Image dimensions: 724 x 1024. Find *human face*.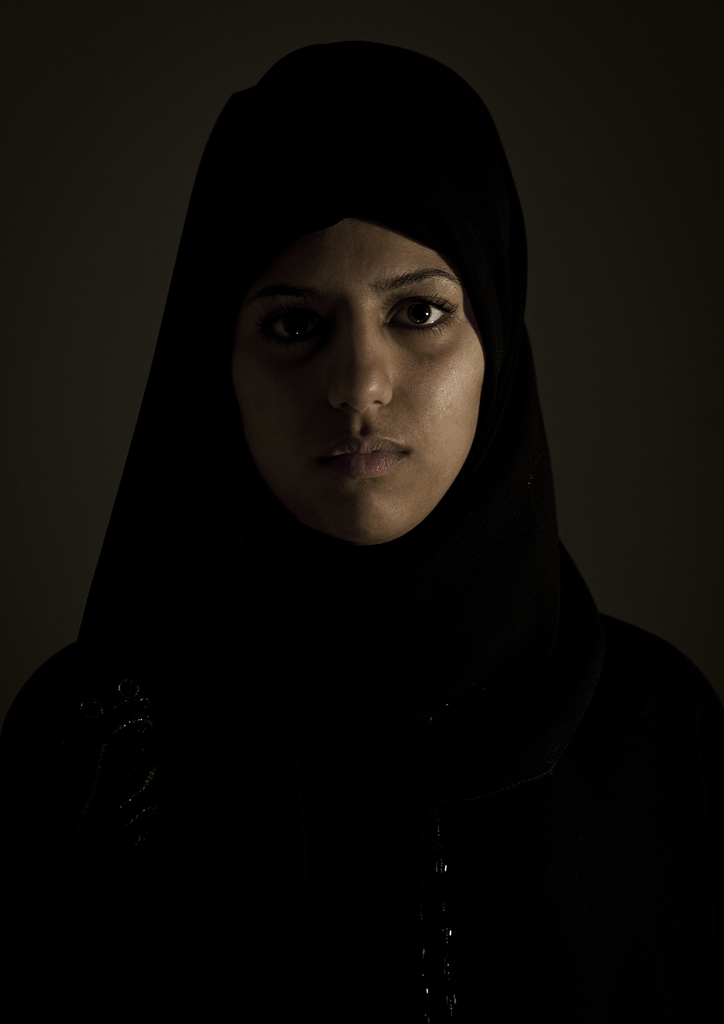
[left=225, top=206, right=495, bottom=545].
